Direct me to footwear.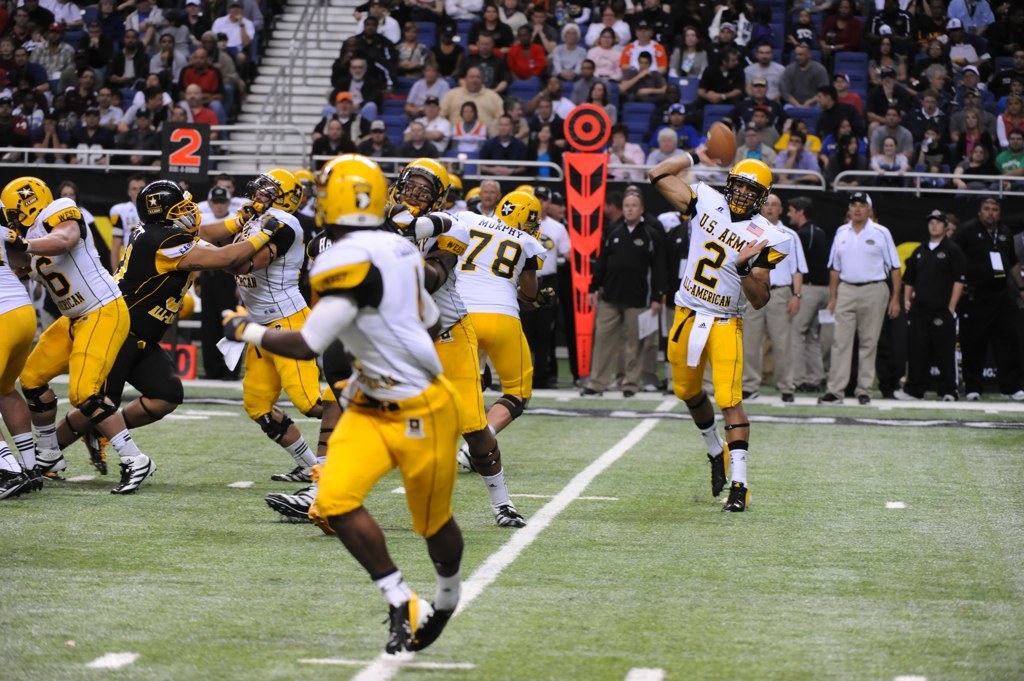
Direction: 0, 468, 35, 499.
